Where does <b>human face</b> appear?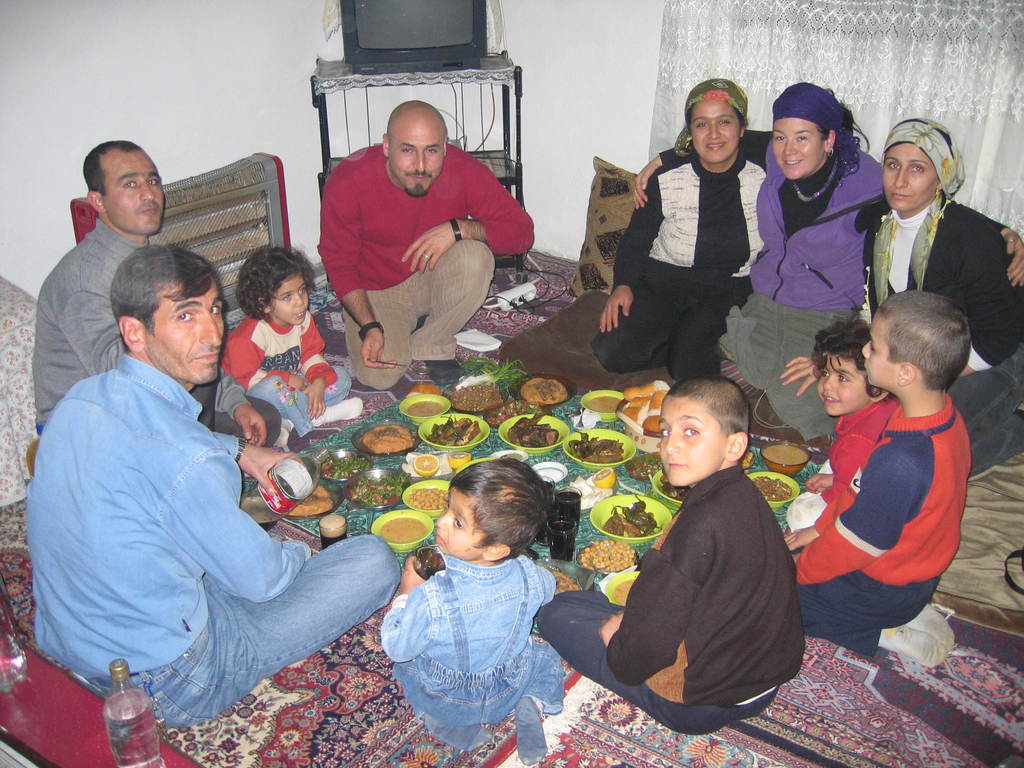
Appears at [left=771, top=116, right=826, bottom=179].
